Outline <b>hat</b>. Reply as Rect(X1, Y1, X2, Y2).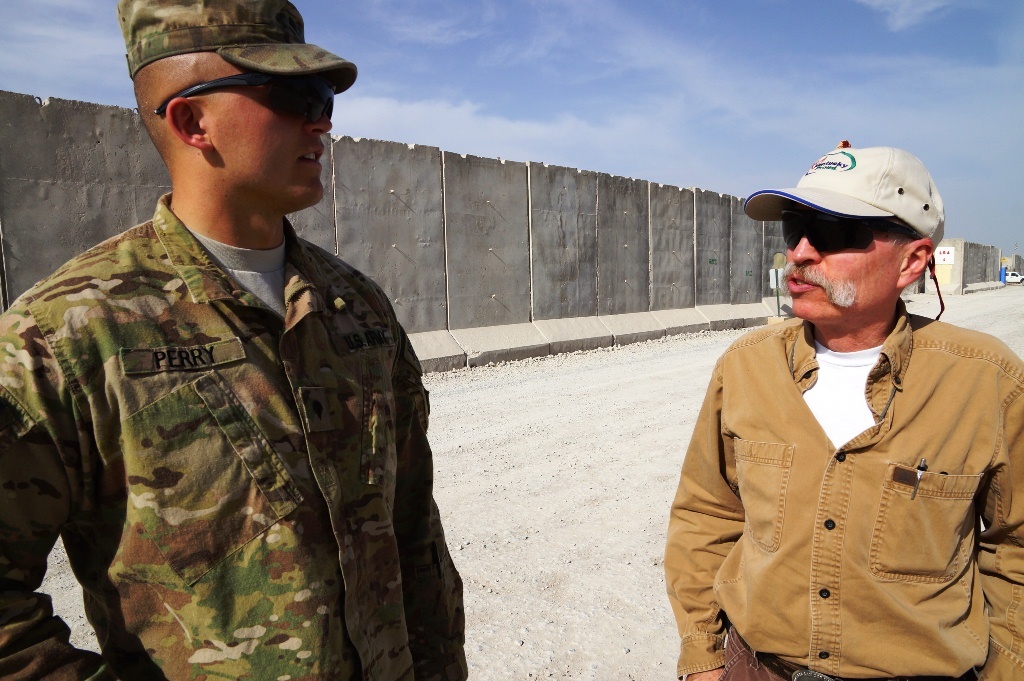
Rect(114, 0, 357, 96).
